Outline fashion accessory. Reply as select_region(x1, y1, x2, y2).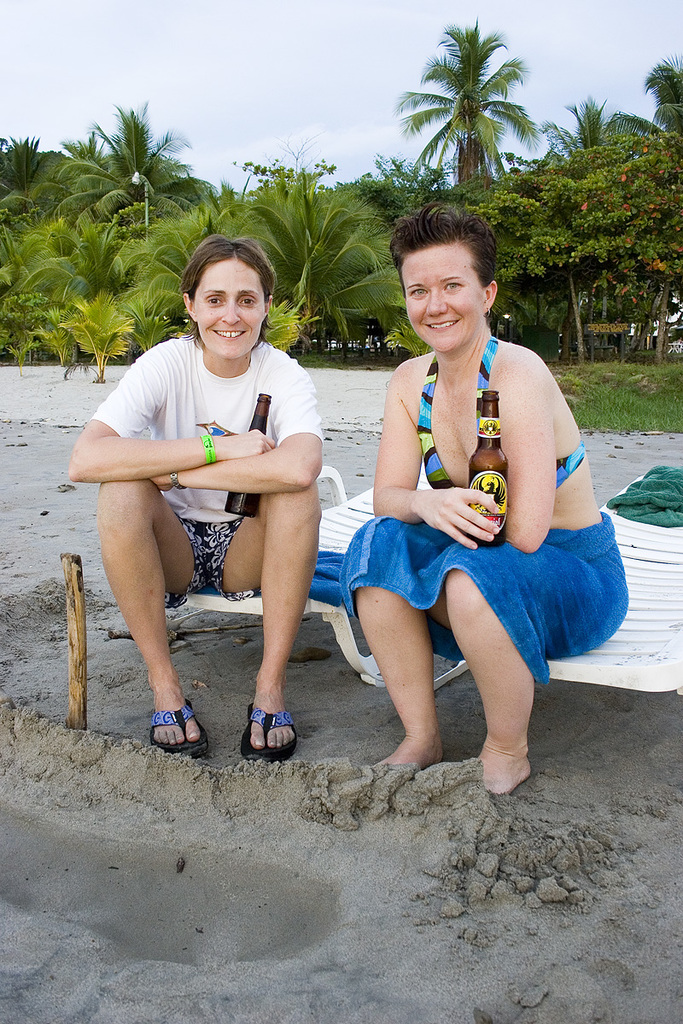
select_region(143, 699, 208, 765).
